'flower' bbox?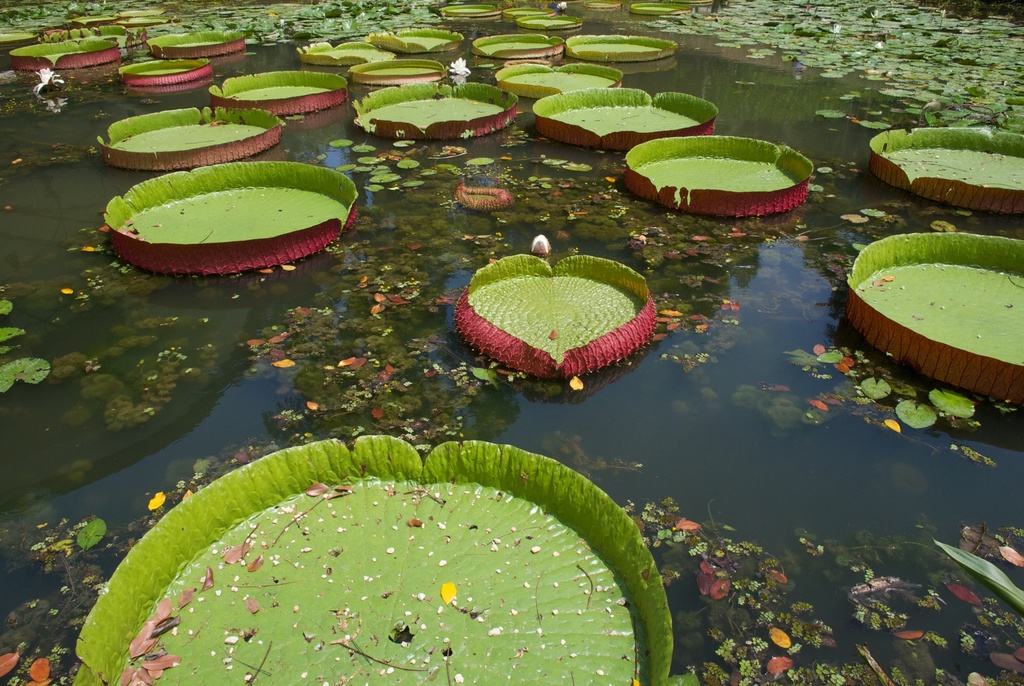
box=[450, 56, 474, 74]
